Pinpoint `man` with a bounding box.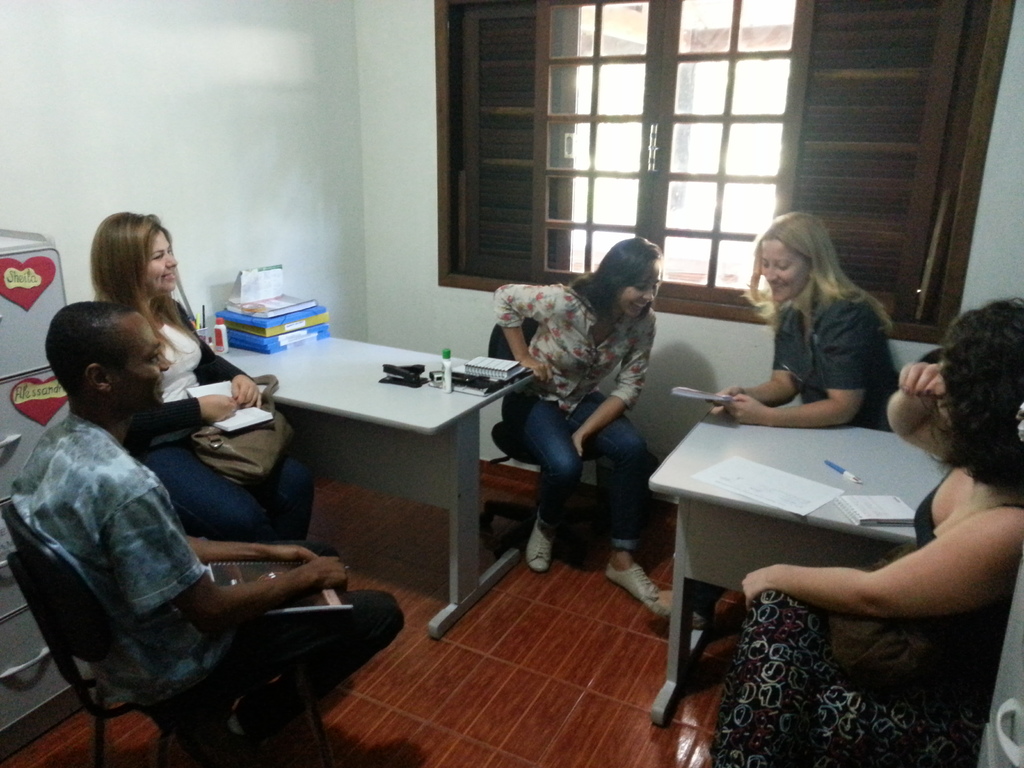
BBox(1, 259, 364, 767).
